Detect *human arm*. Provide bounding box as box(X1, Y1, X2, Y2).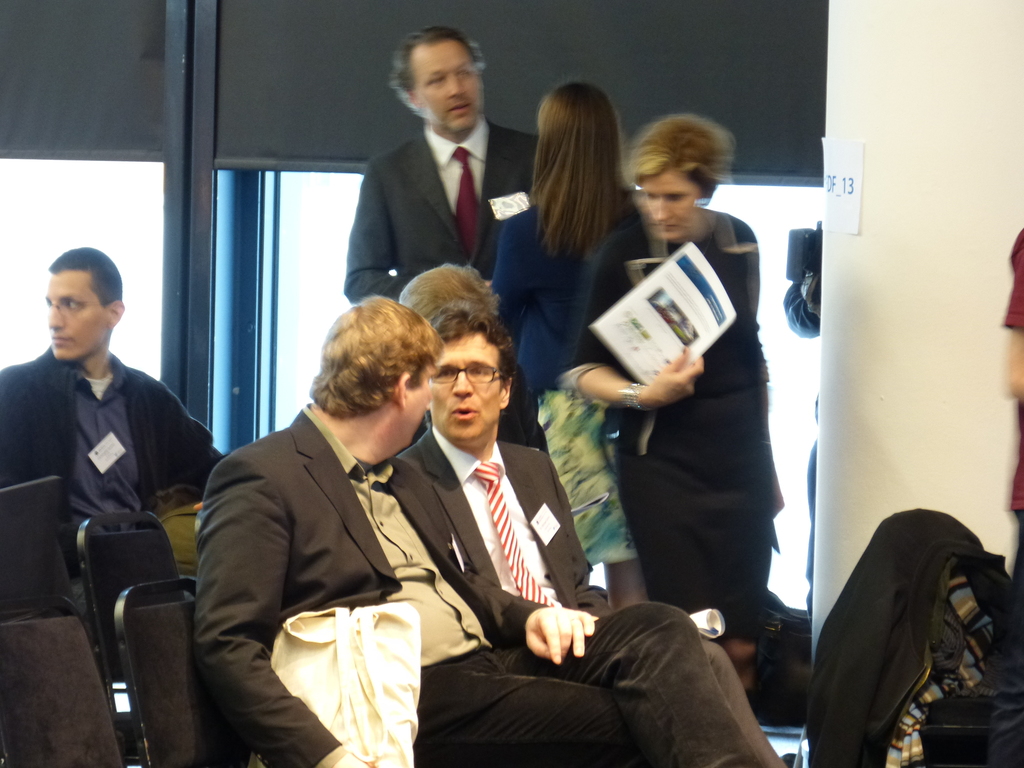
box(156, 358, 228, 520).
